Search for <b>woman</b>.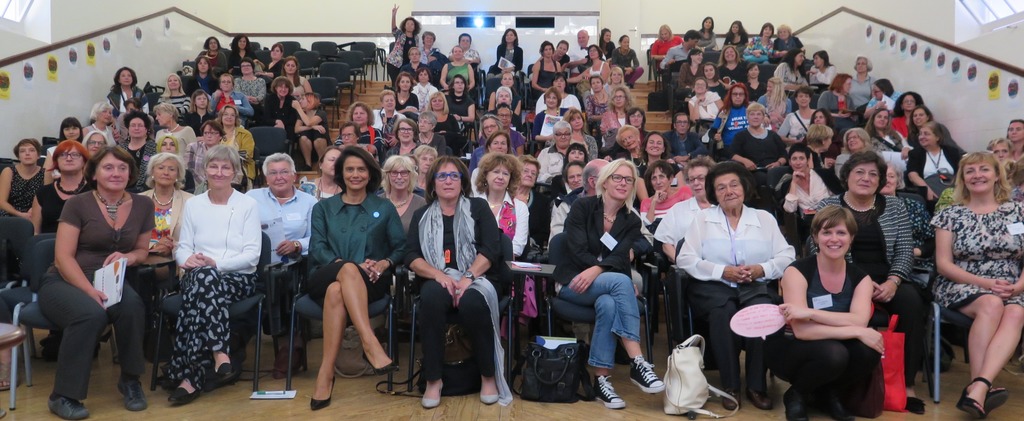
Found at BBox(986, 134, 1022, 198).
